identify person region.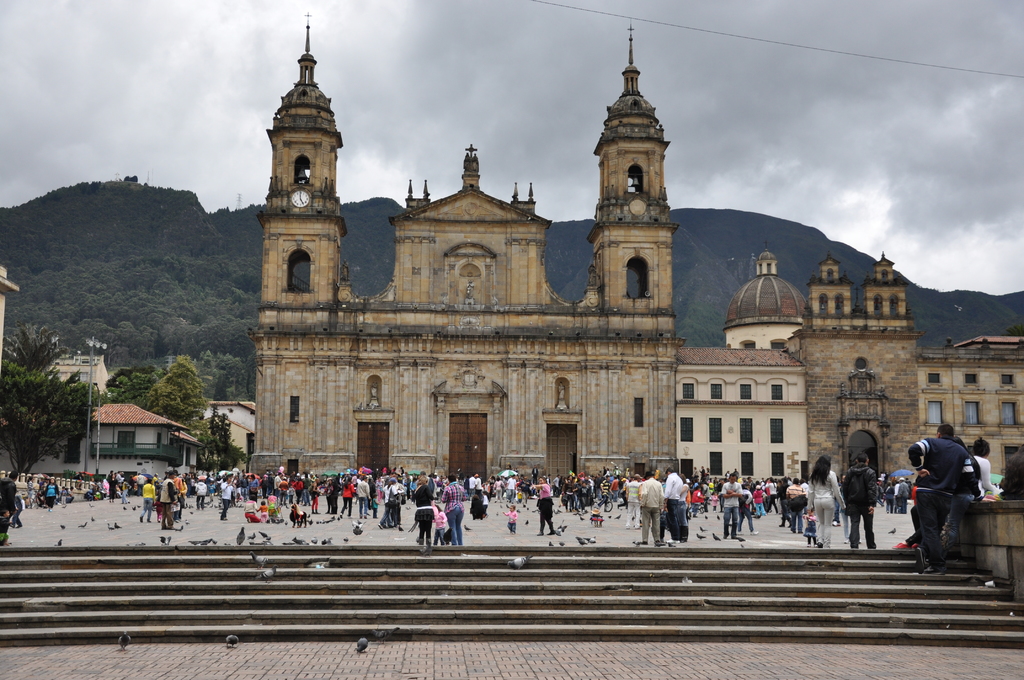
Region: {"x1": 0, "y1": 466, "x2": 18, "y2": 542}.
